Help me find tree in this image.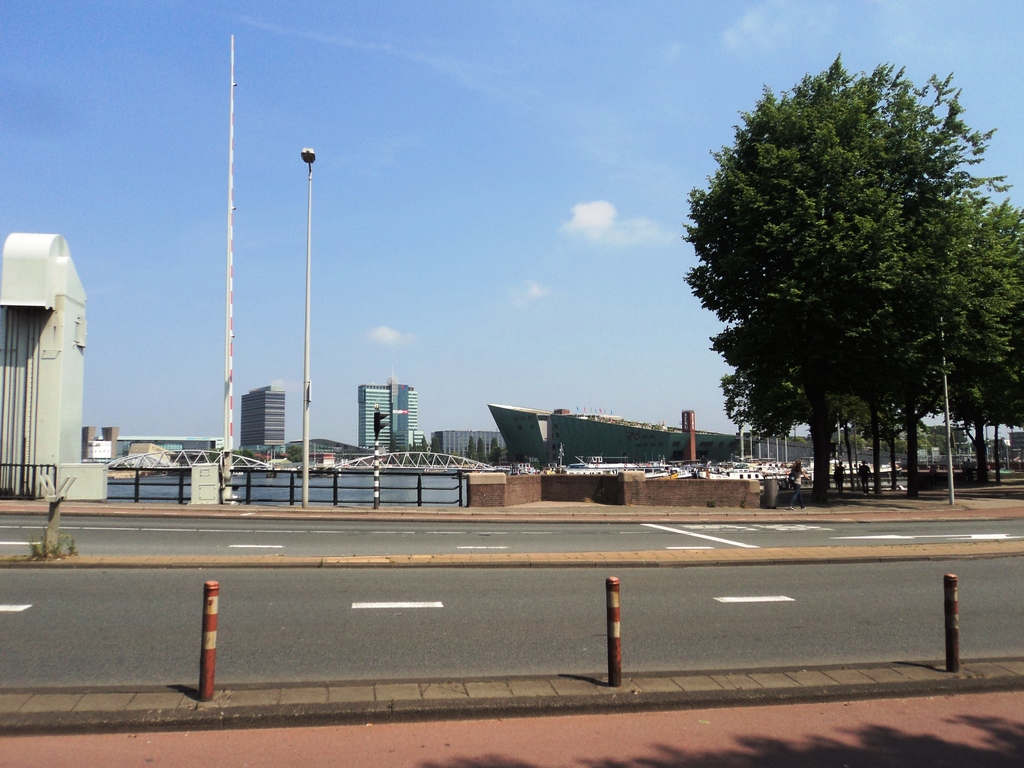
Found it: Rect(678, 42, 1012, 505).
